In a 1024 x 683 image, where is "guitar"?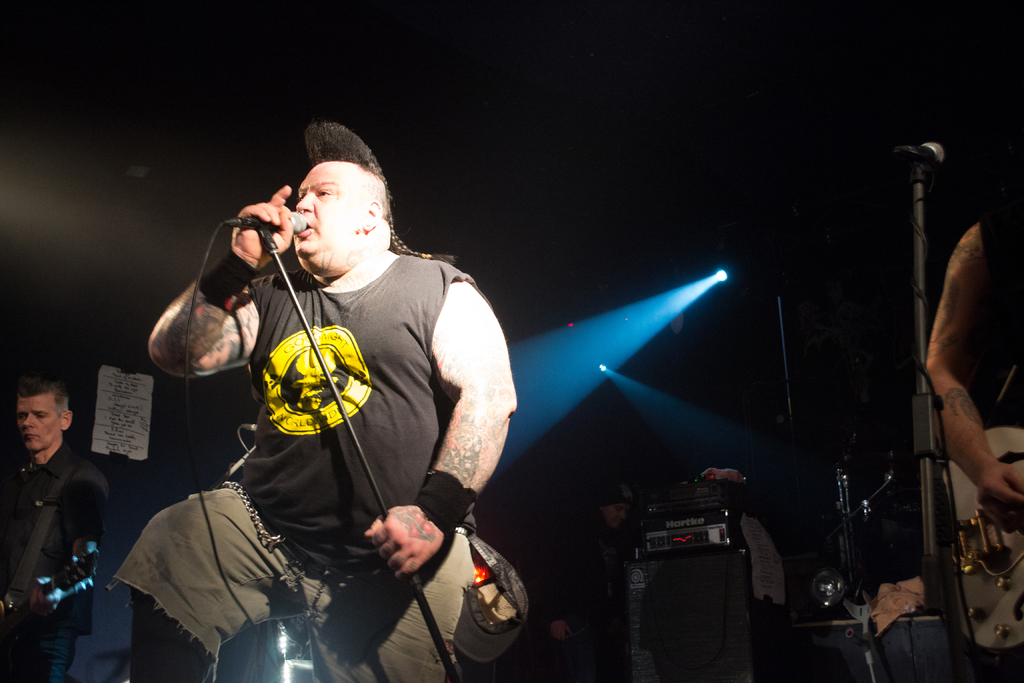
943/424/1023/659.
